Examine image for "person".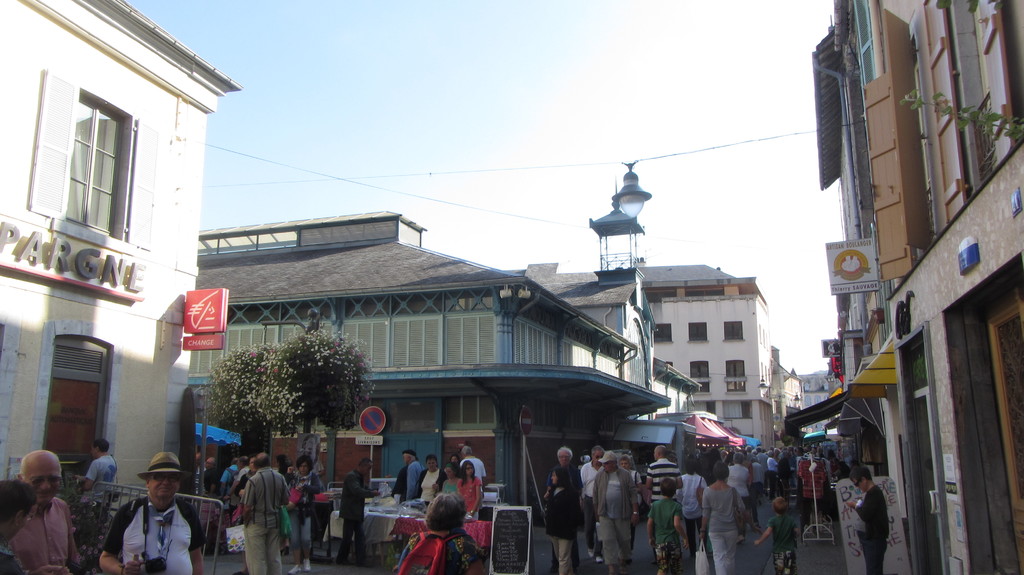
Examination result: BBox(540, 441, 572, 571).
